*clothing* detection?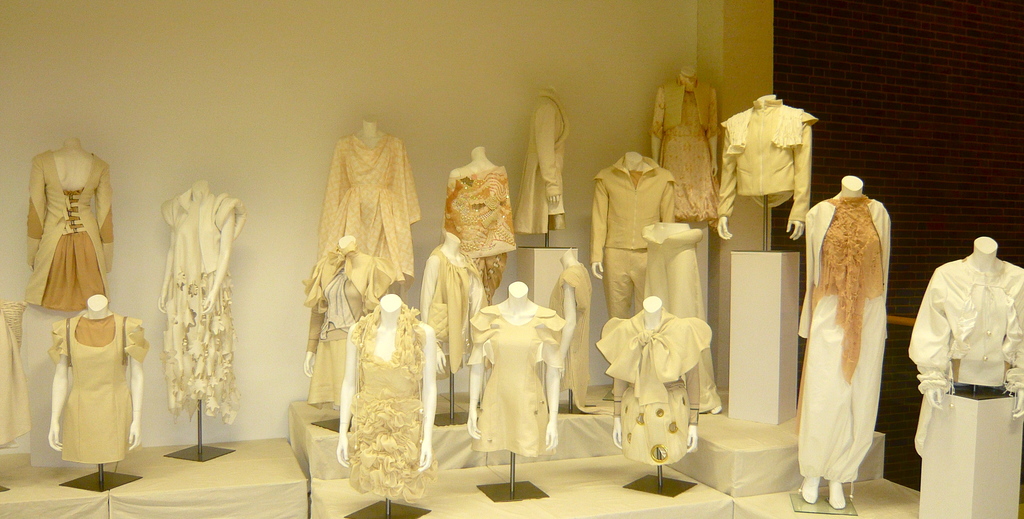
box(346, 302, 429, 500)
